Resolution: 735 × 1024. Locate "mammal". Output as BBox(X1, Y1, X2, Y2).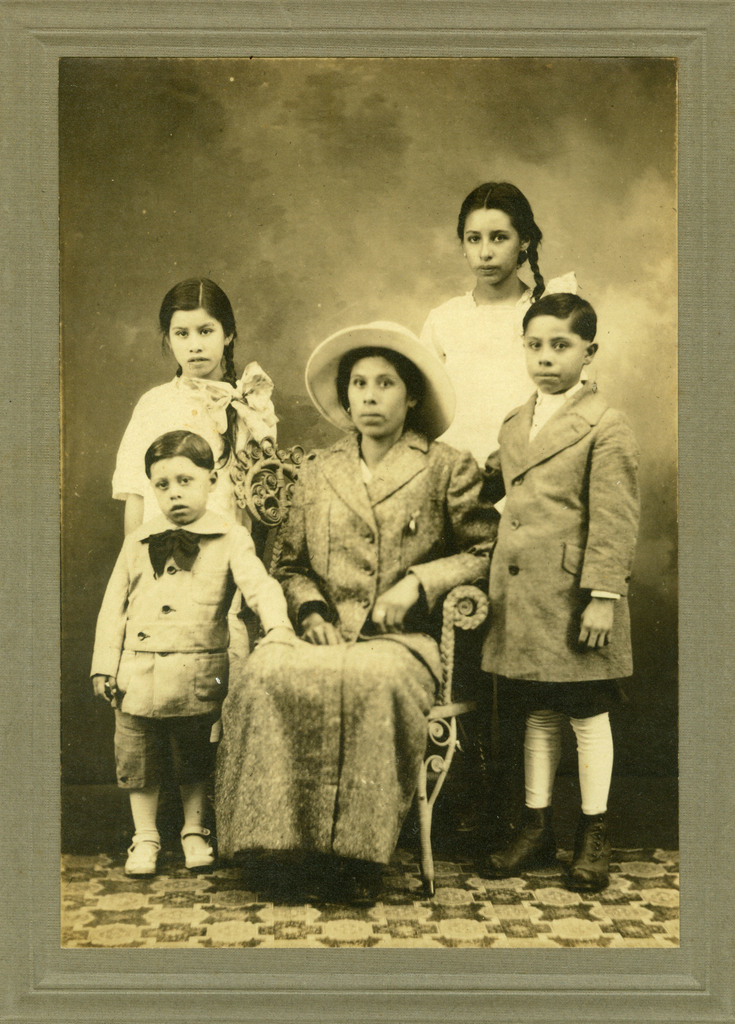
BBox(474, 288, 639, 895).
